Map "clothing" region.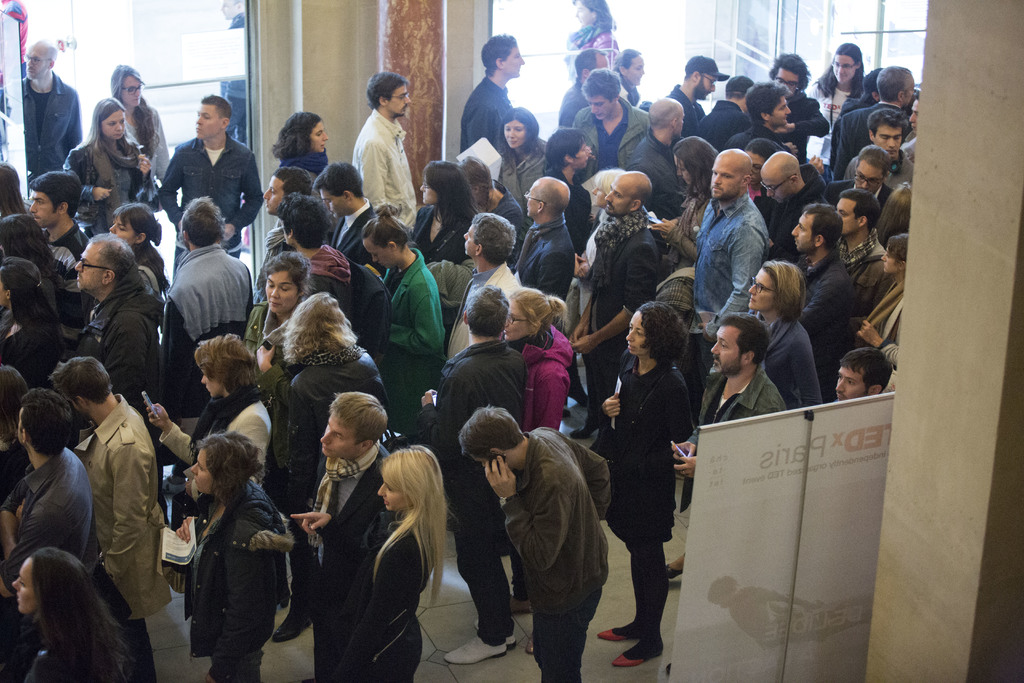
Mapped to [left=280, top=152, right=333, bottom=243].
